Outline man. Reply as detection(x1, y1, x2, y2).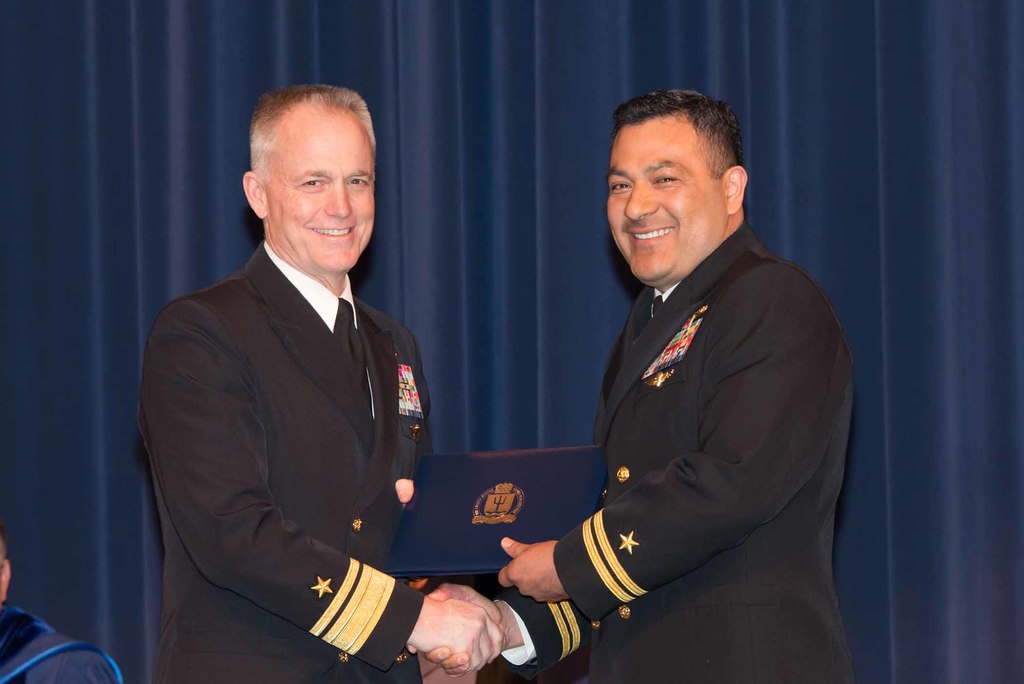
detection(132, 80, 468, 678).
